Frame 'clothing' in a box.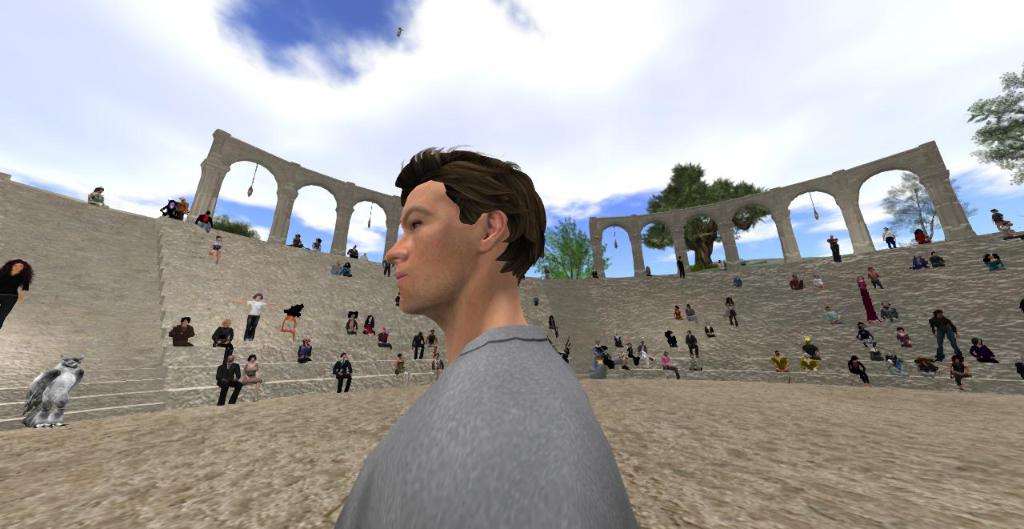
box(0, 268, 26, 319).
